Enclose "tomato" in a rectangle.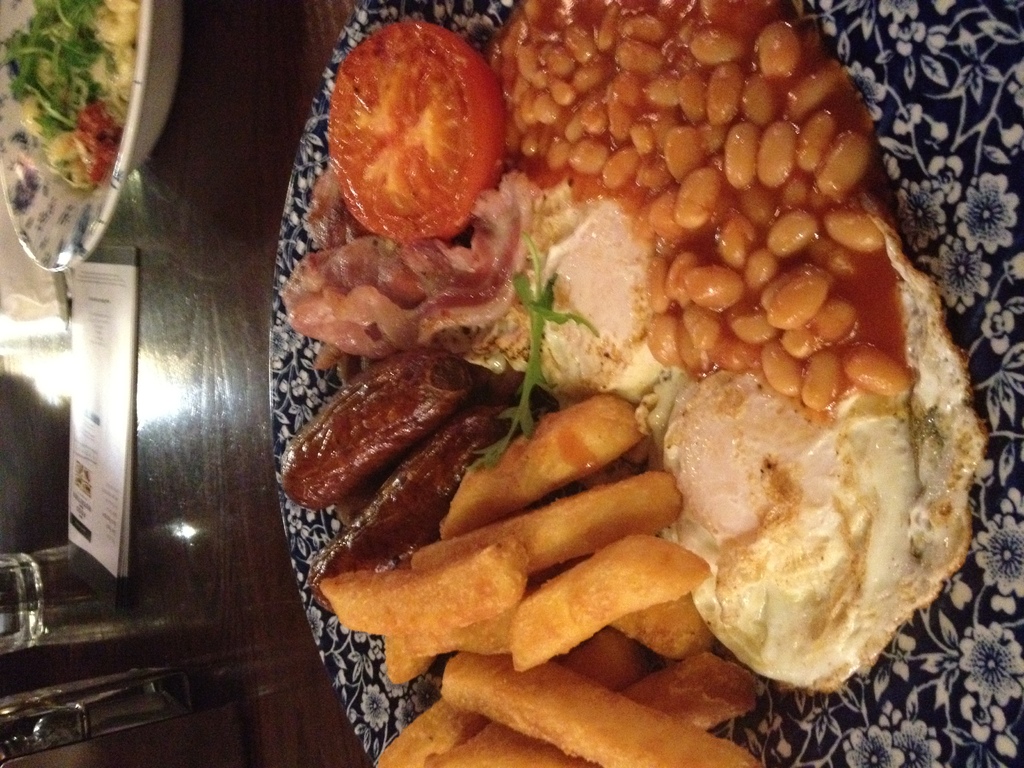
321:46:507:228.
